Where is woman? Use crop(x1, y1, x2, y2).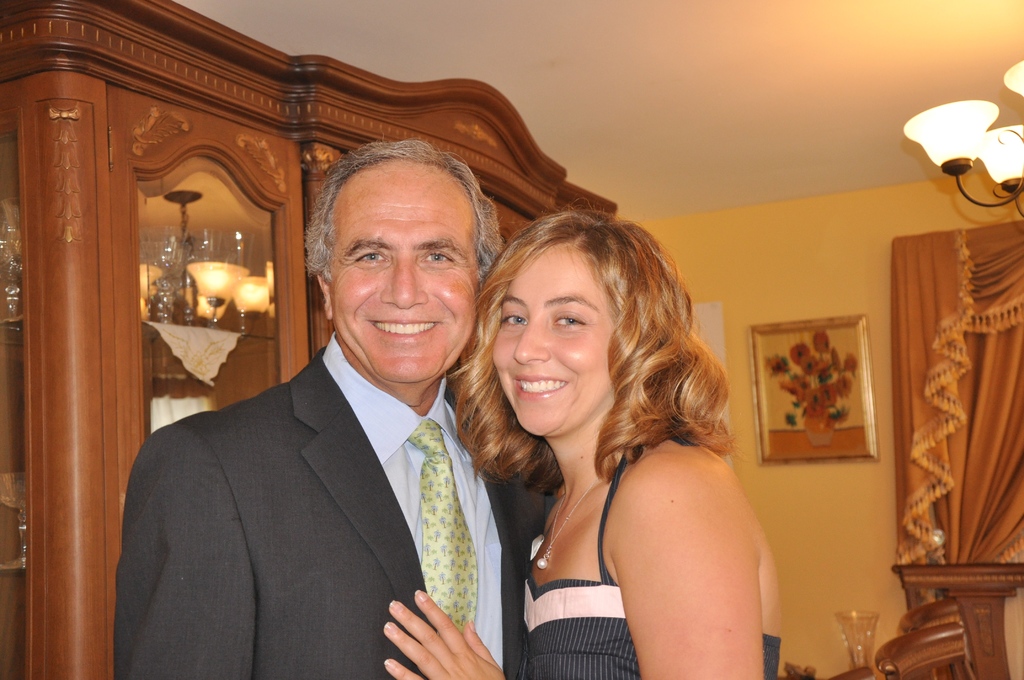
crop(457, 188, 785, 679).
